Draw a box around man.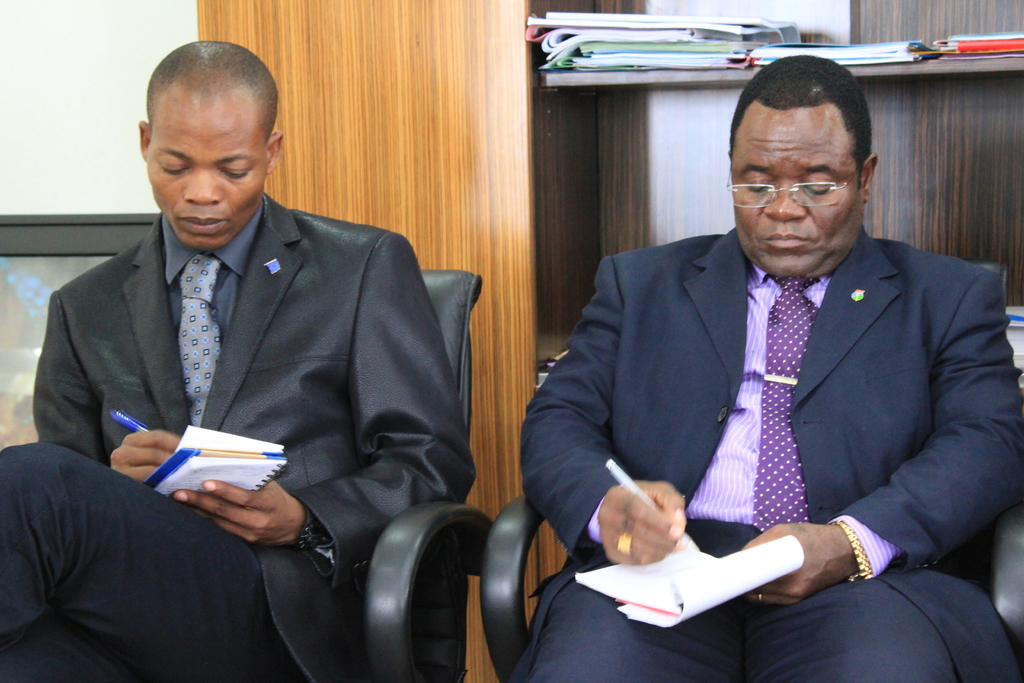
box=[507, 51, 1023, 682].
